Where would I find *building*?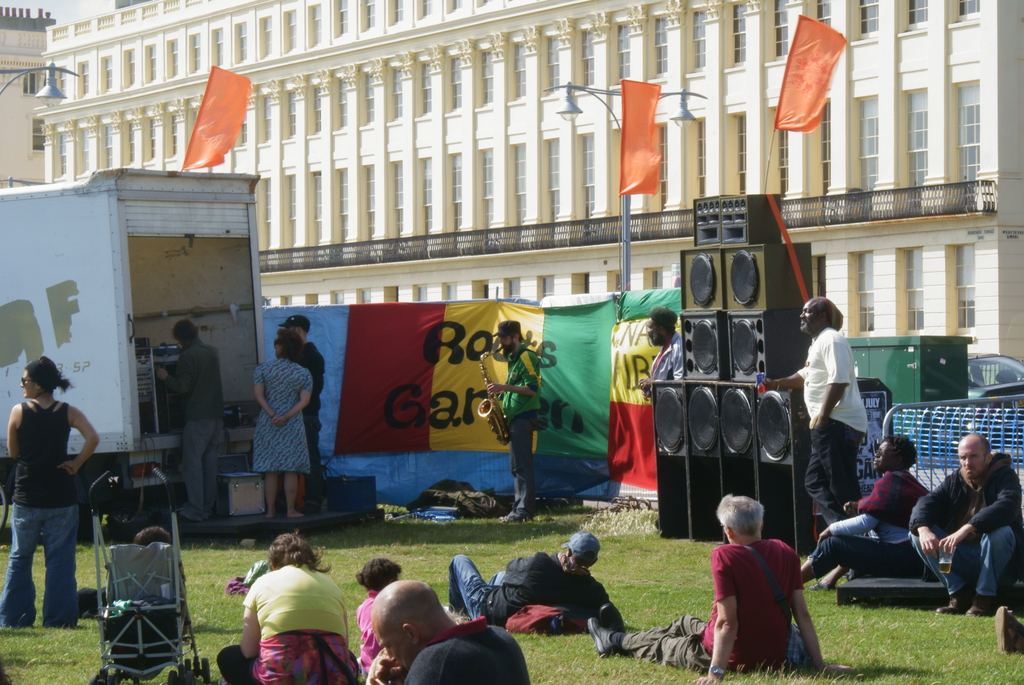
At [35, 0, 1023, 500].
